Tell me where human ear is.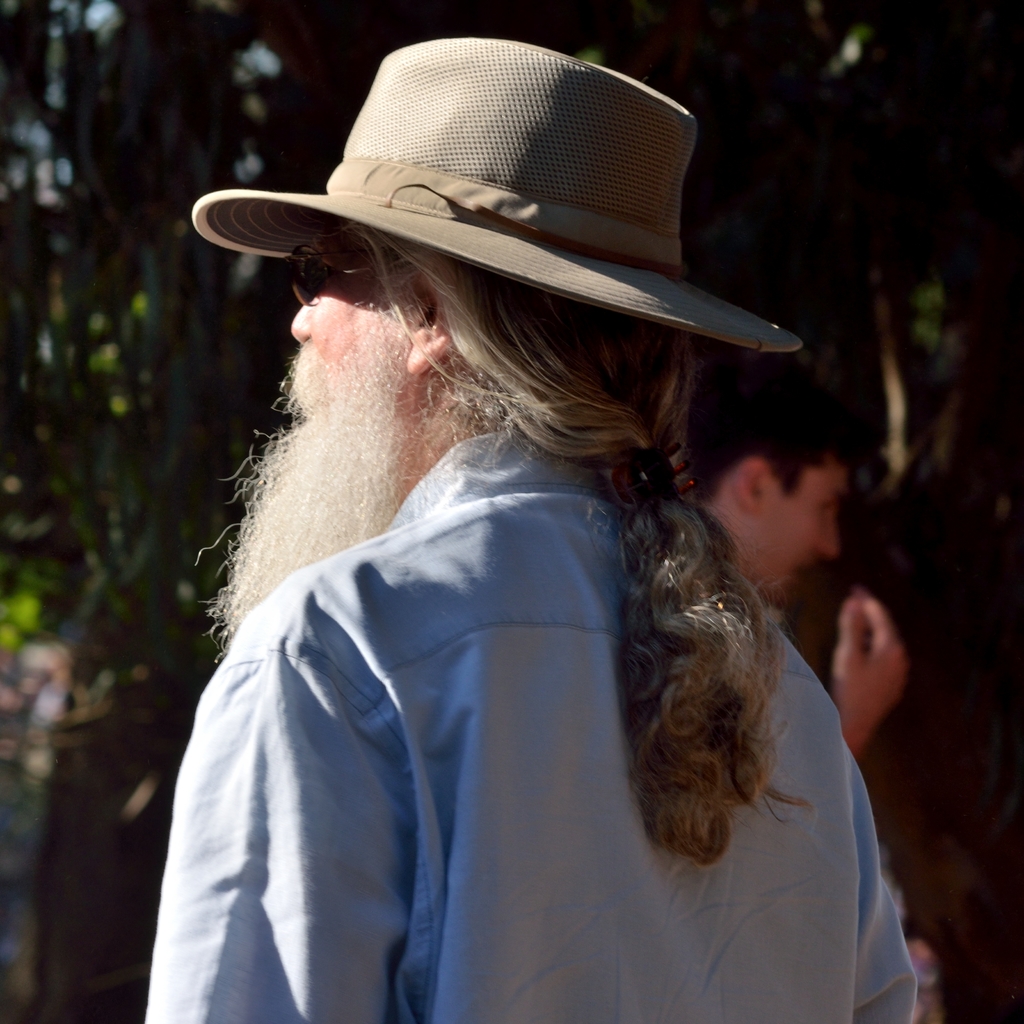
human ear is at x1=732, y1=461, x2=762, y2=508.
